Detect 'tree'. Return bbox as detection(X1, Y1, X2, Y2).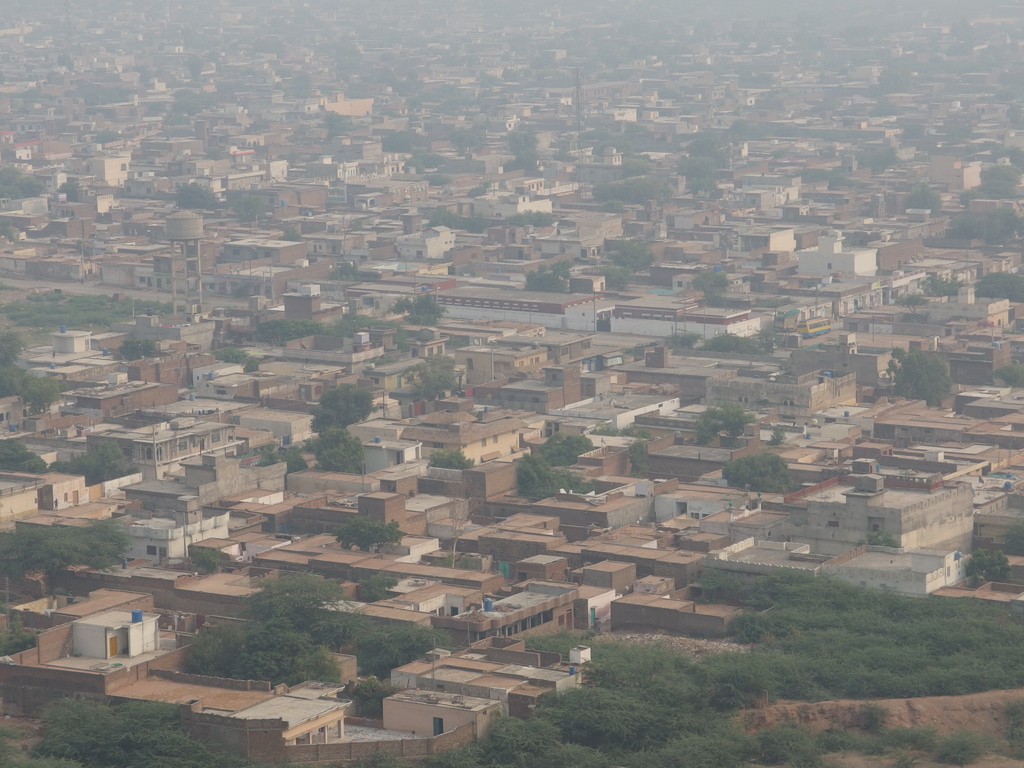
detection(716, 446, 797, 492).
